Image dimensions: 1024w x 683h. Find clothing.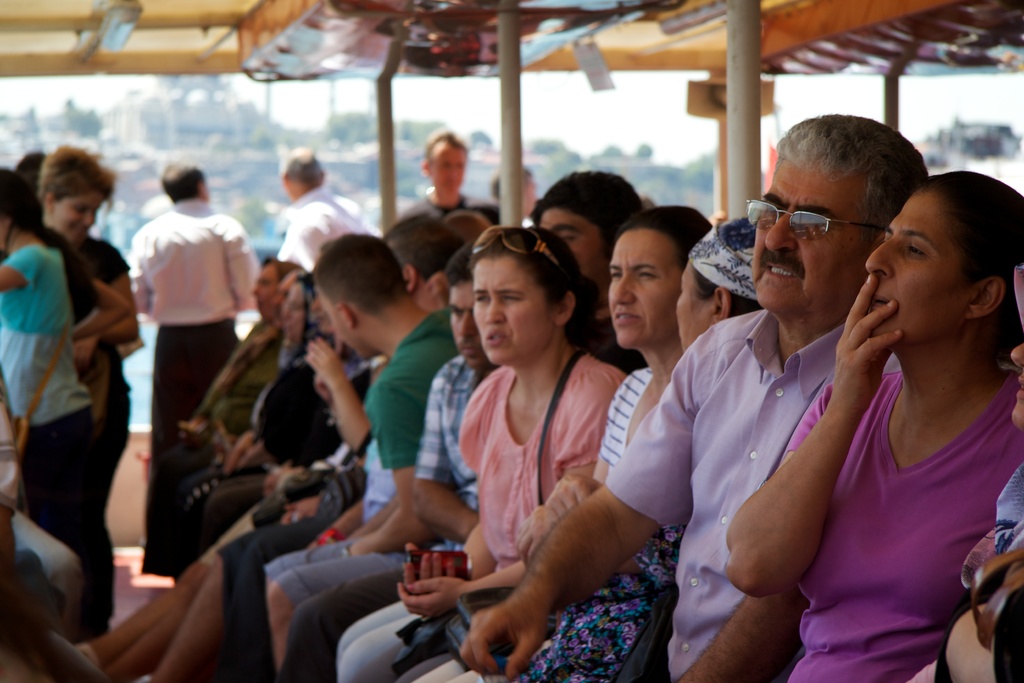
[0, 238, 105, 642].
